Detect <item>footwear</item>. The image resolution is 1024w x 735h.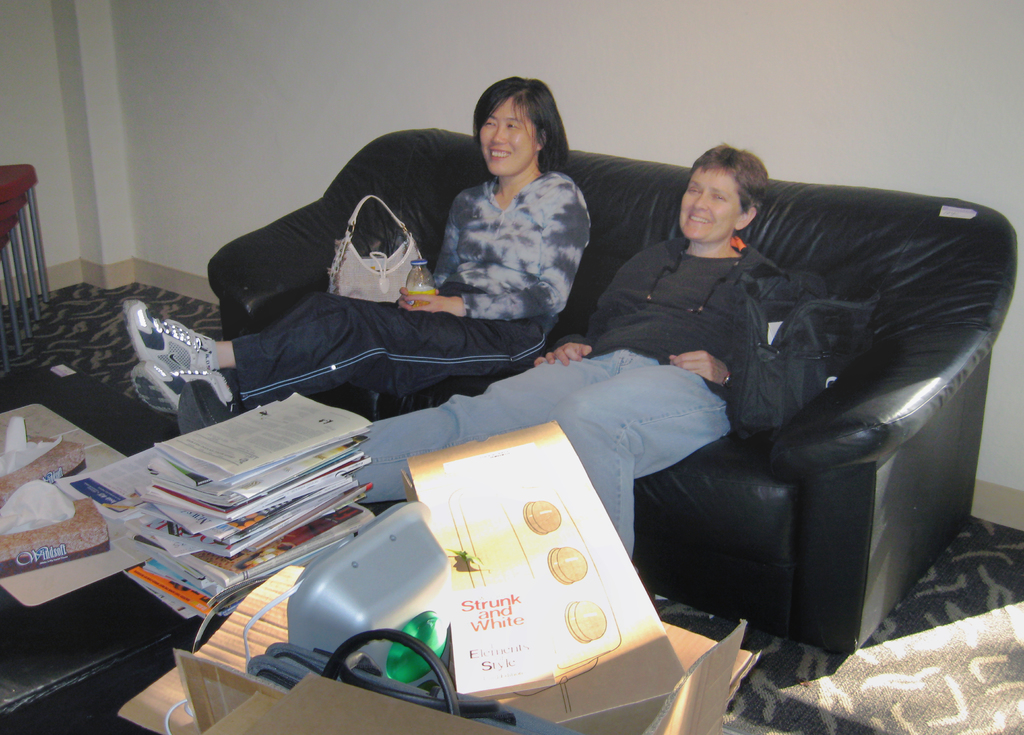
crop(175, 376, 230, 434).
